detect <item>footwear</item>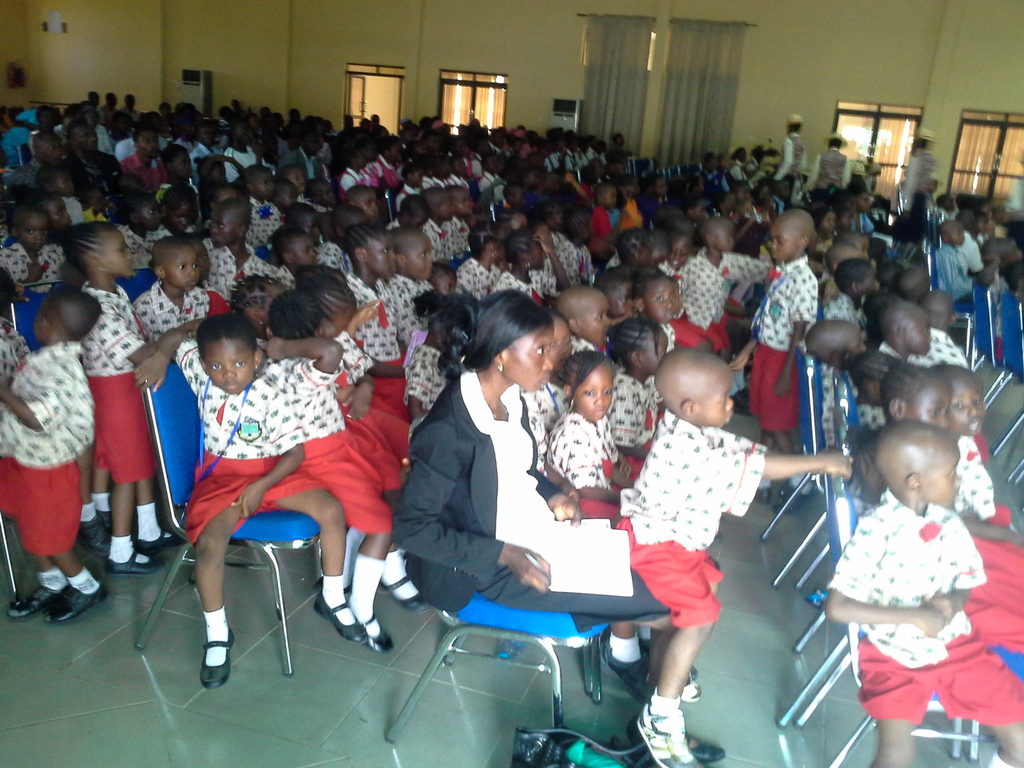
select_region(49, 574, 108, 622)
